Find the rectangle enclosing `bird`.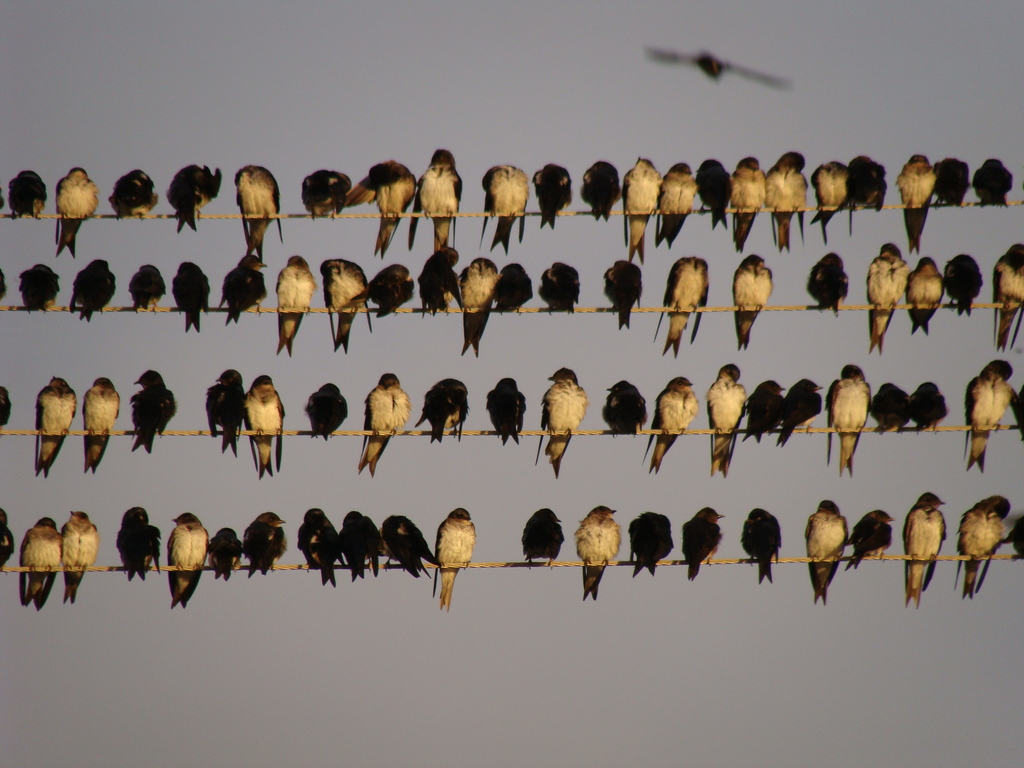
locate(534, 165, 578, 232).
